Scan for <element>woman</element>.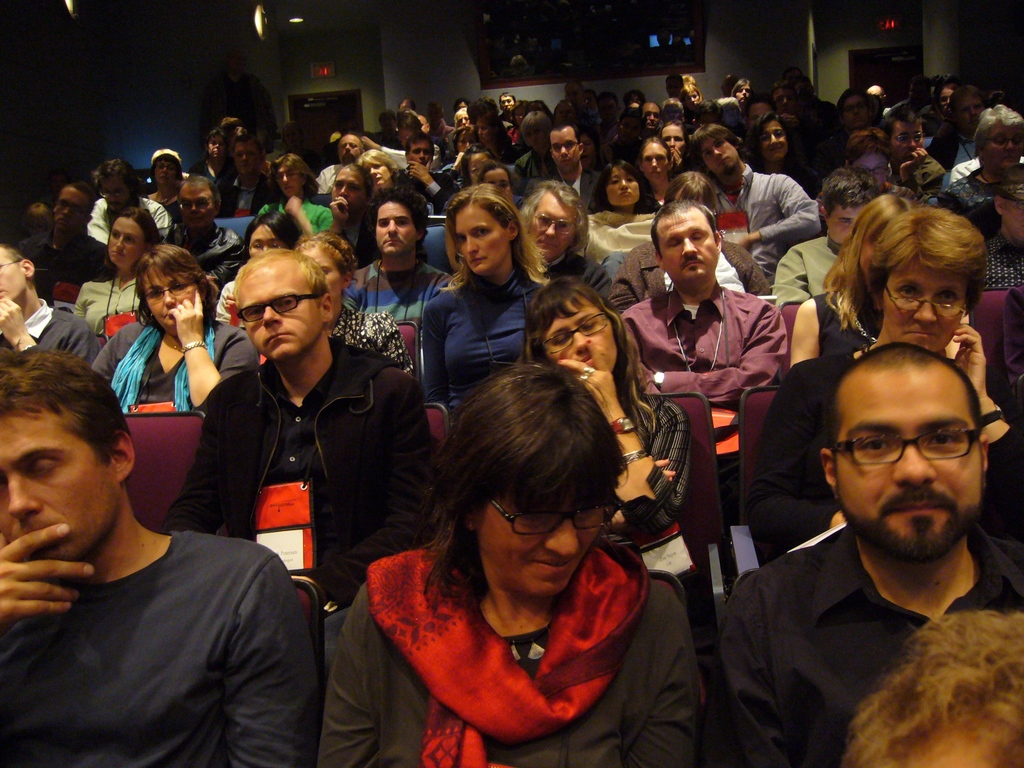
Scan result: (x1=74, y1=206, x2=169, y2=339).
